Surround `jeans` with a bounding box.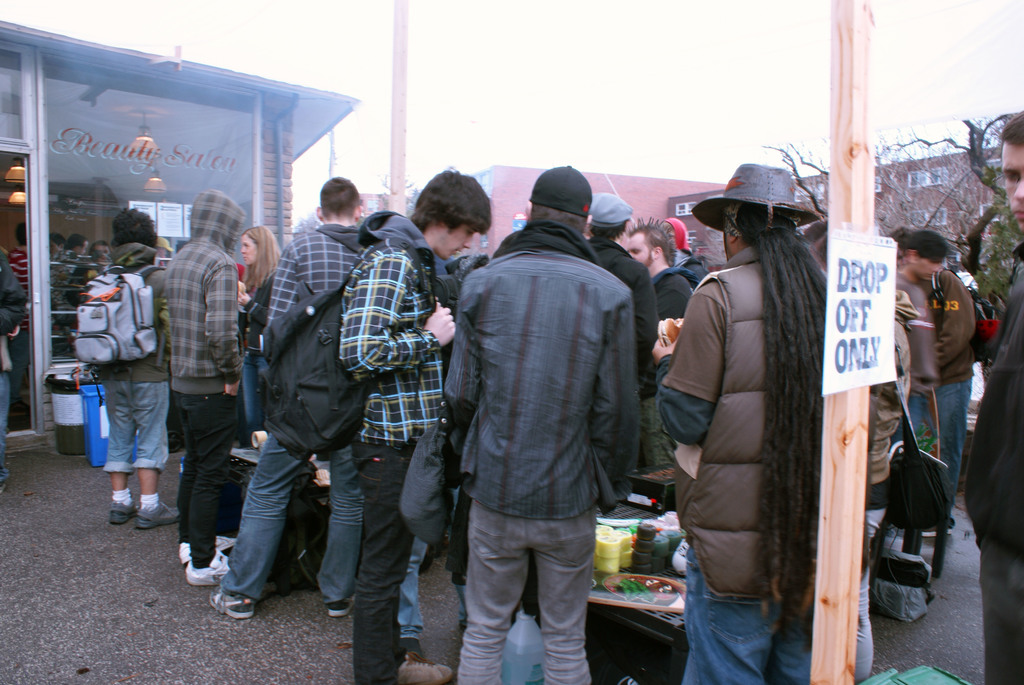
bbox=[0, 376, 14, 490].
